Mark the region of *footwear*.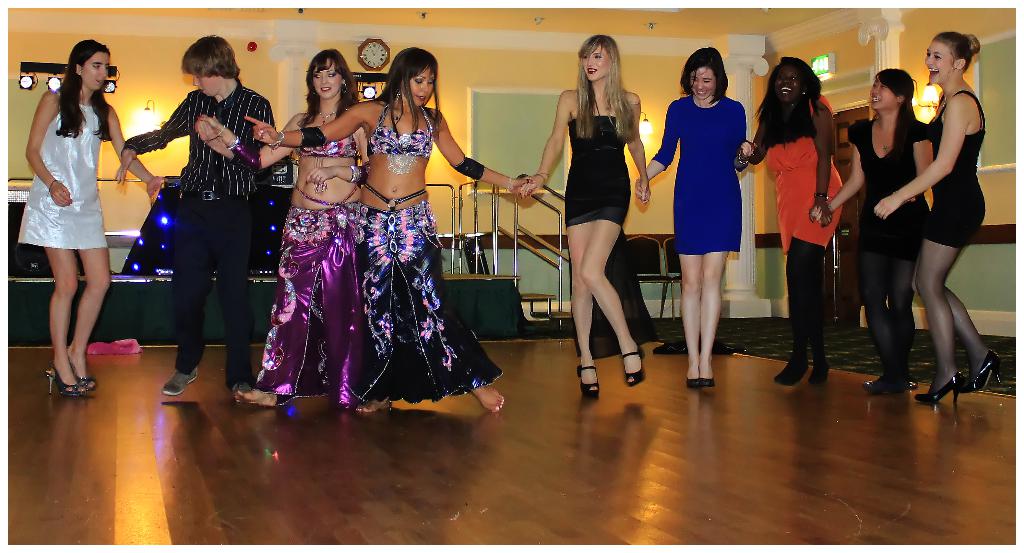
Region: <bbox>63, 360, 95, 397</bbox>.
